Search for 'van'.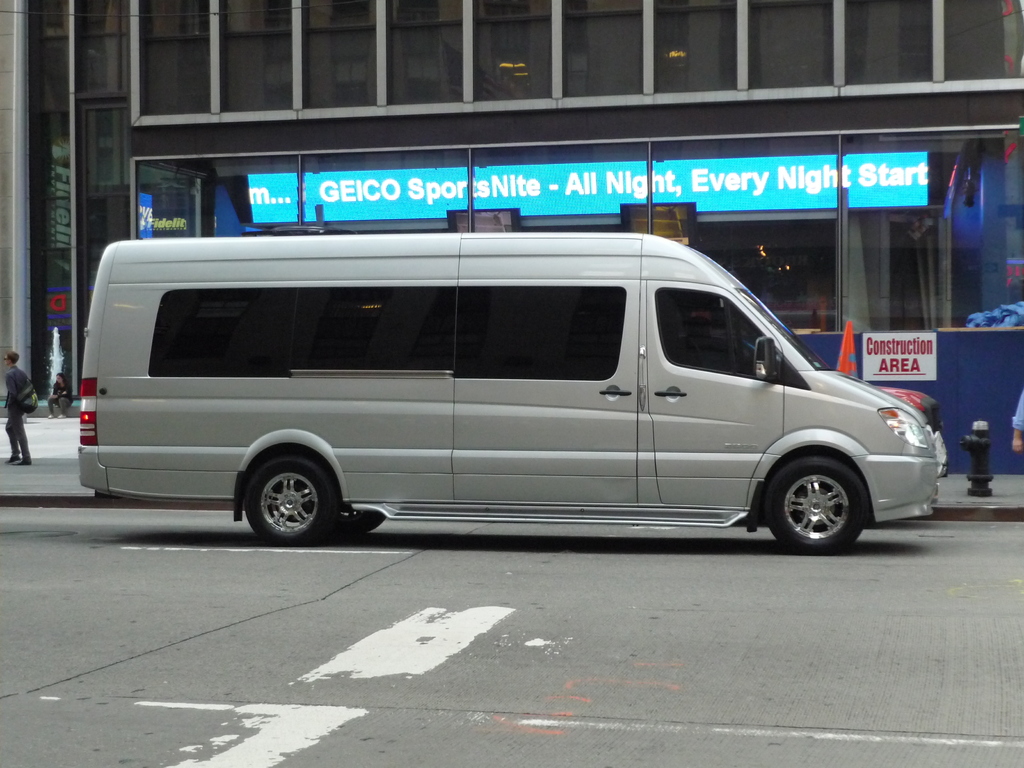
Found at BBox(75, 230, 939, 558).
